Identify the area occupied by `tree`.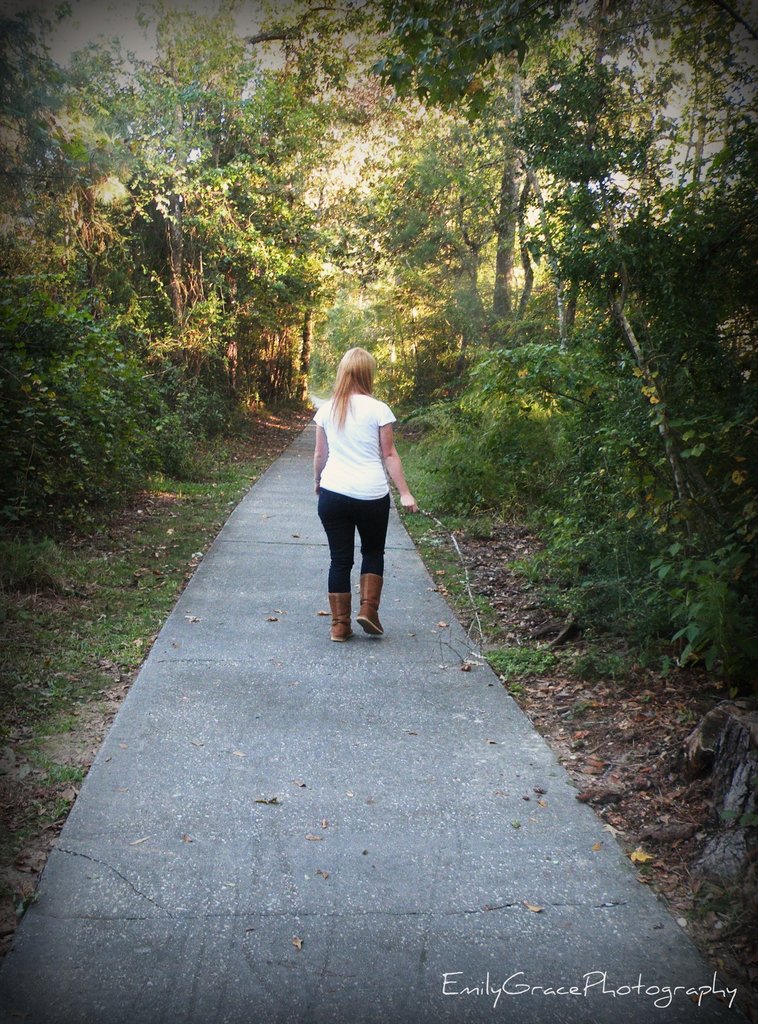
Area: locate(249, 0, 757, 381).
